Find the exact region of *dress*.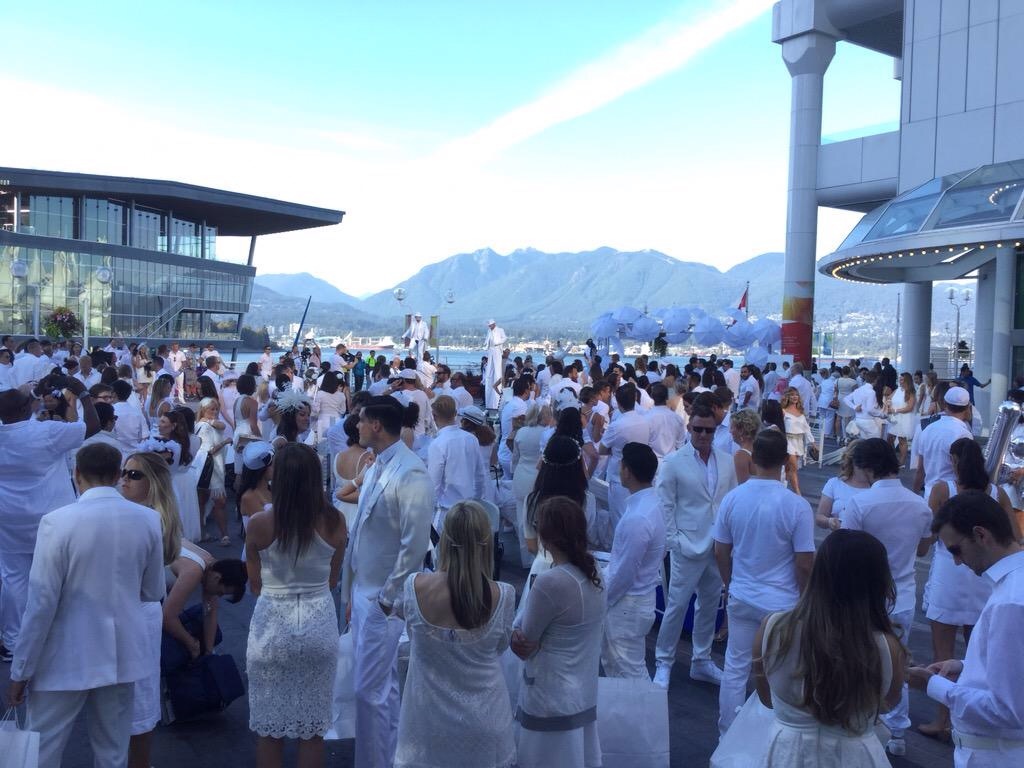
Exact region: region(133, 441, 203, 541).
